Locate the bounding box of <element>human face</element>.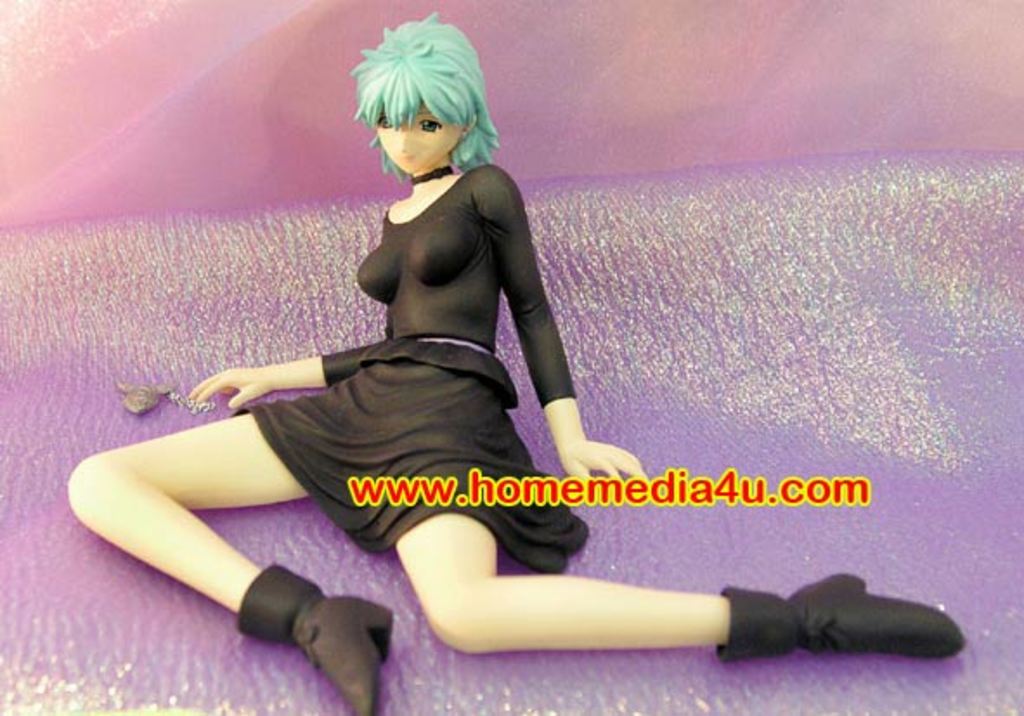
Bounding box: pyautogui.locateOnScreen(374, 92, 461, 166).
